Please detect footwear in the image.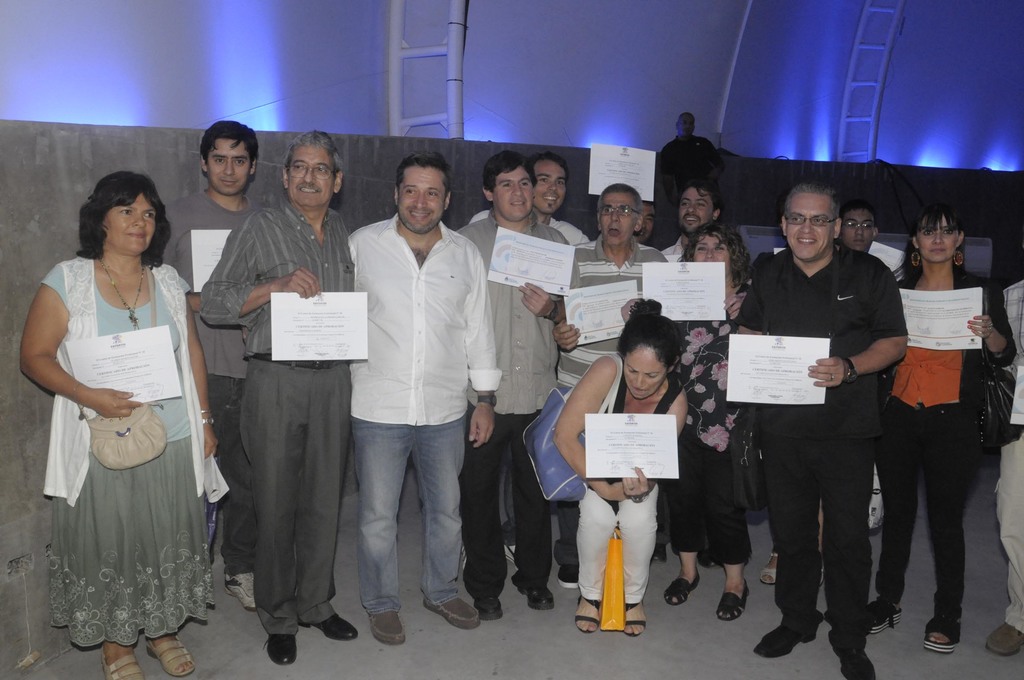
[left=150, top=635, right=193, bottom=679].
